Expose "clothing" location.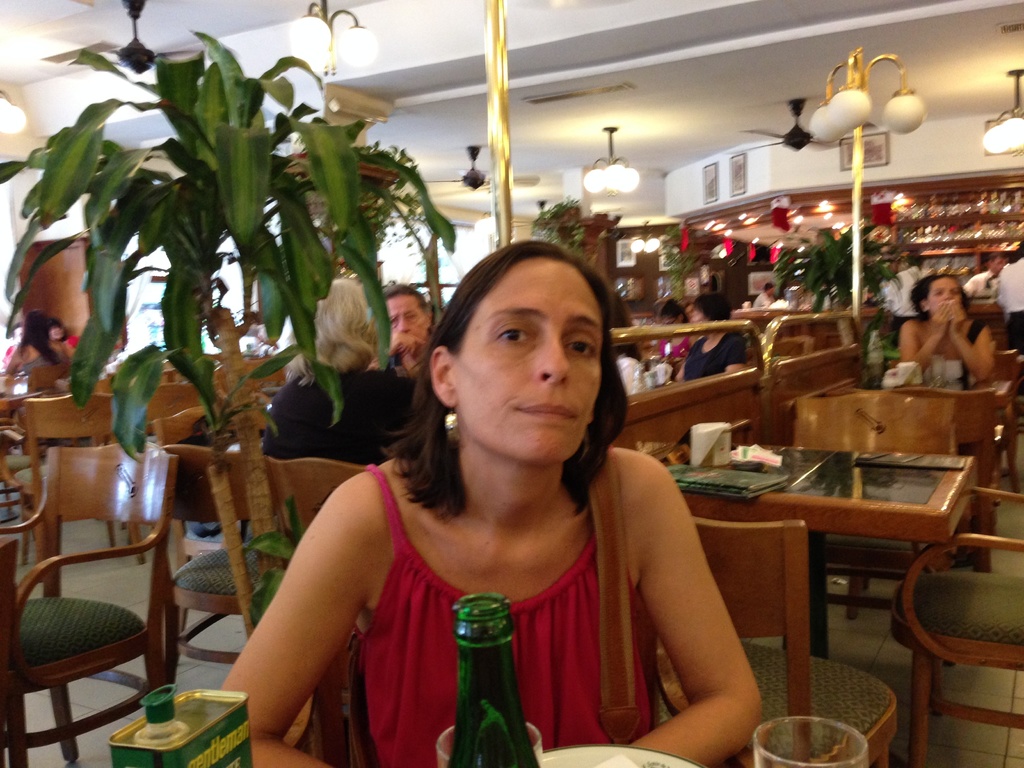
Exposed at box=[922, 360, 983, 399].
